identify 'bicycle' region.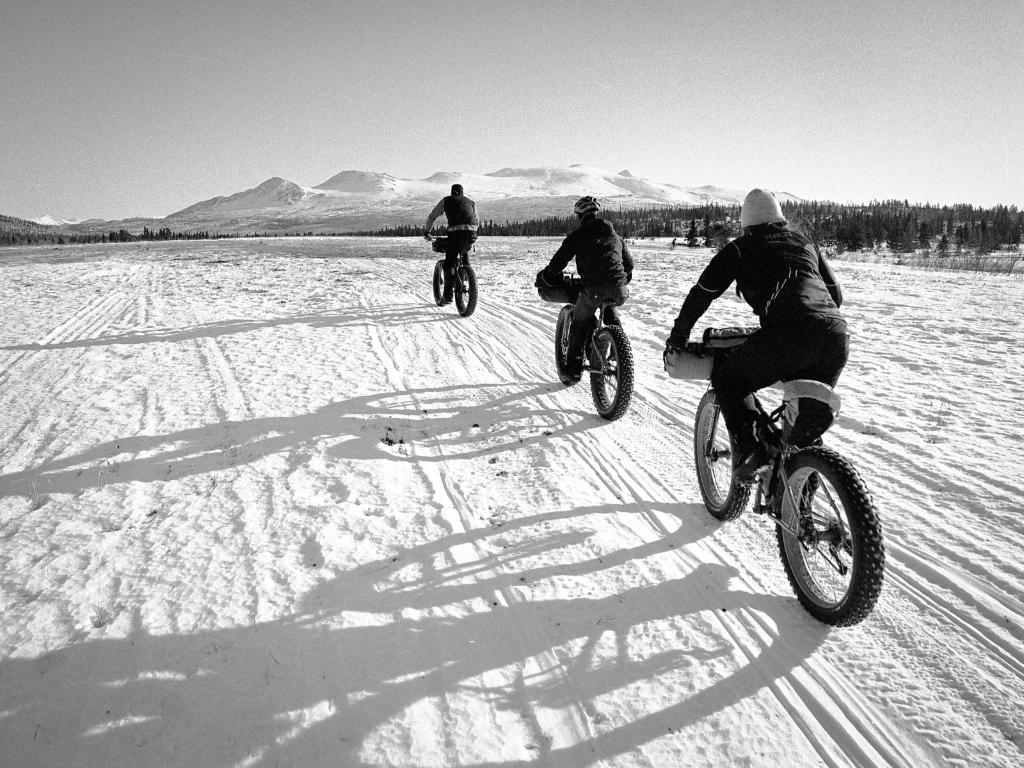
Region: crop(419, 221, 495, 318).
